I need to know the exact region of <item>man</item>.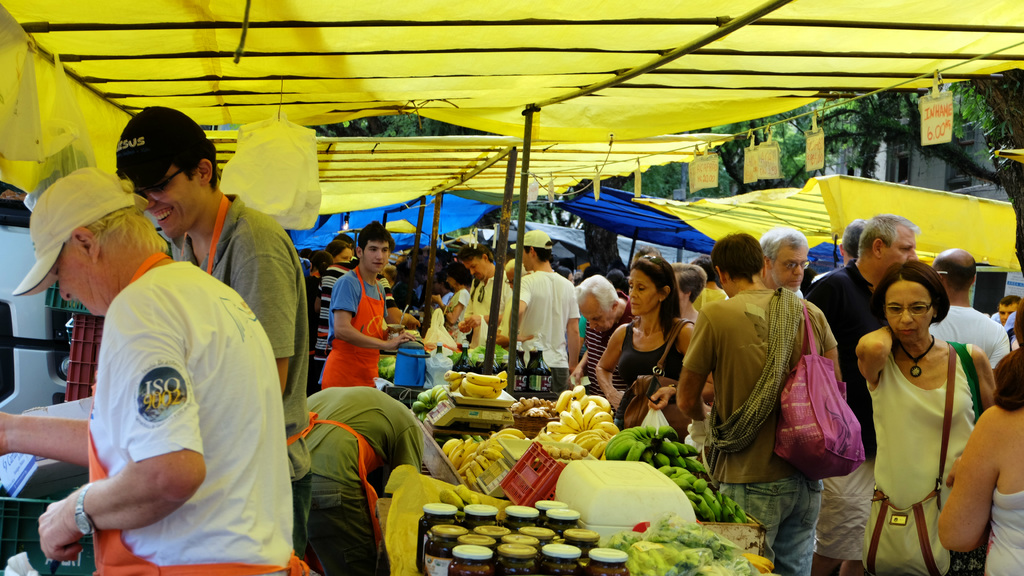
Region: 677,230,843,575.
